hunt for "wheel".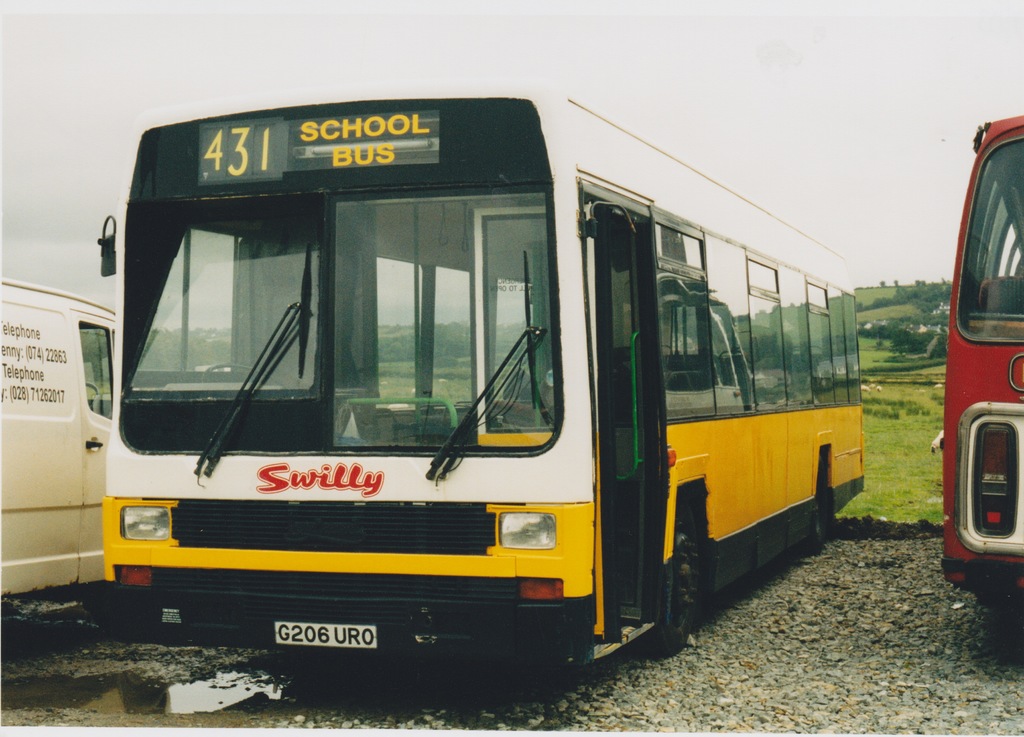
Hunted down at detection(818, 463, 848, 553).
